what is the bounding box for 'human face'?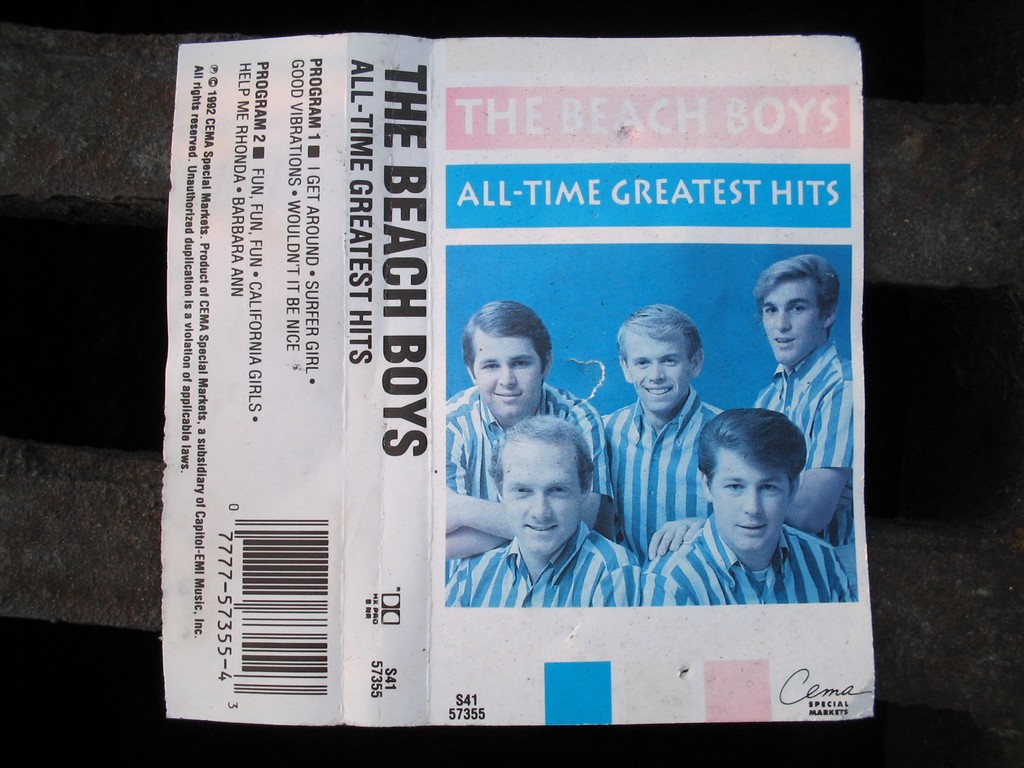
(x1=500, y1=430, x2=580, y2=553).
